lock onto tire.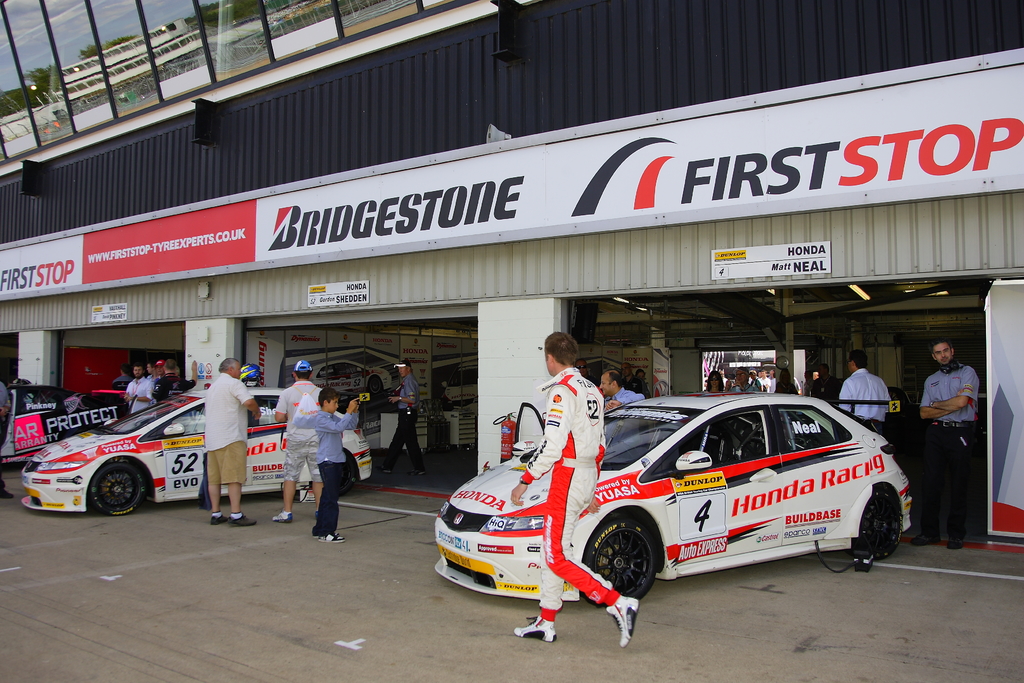
Locked: locate(580, 515, 653, 604).
